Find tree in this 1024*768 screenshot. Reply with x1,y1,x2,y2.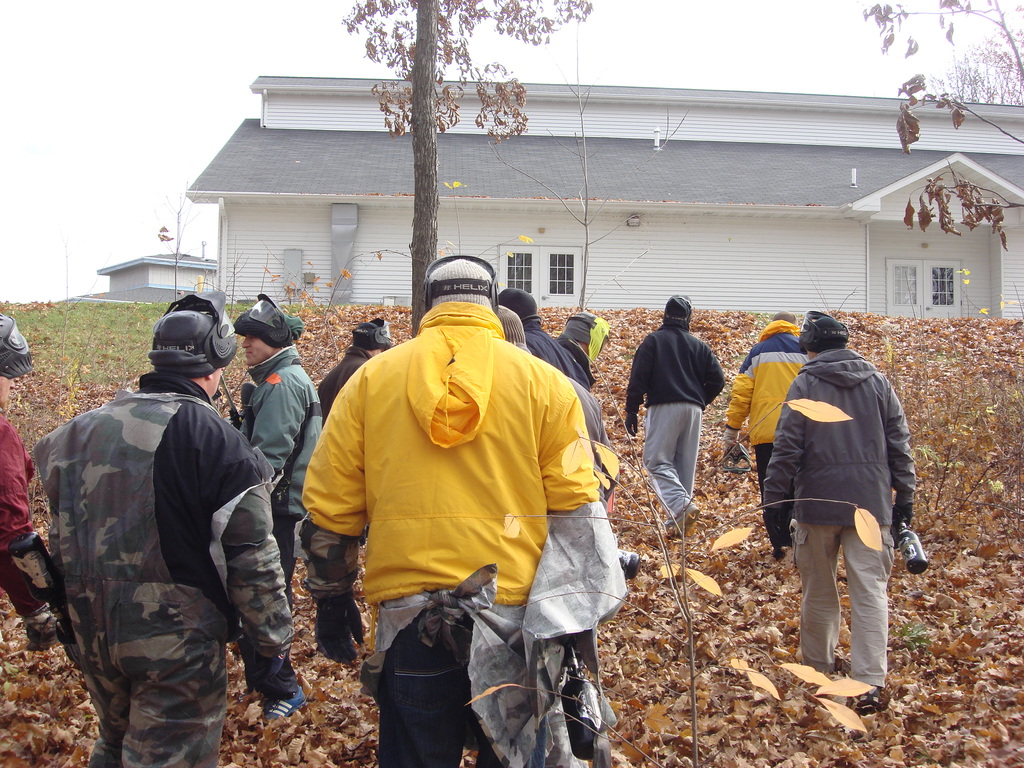
335,0,595,330.
